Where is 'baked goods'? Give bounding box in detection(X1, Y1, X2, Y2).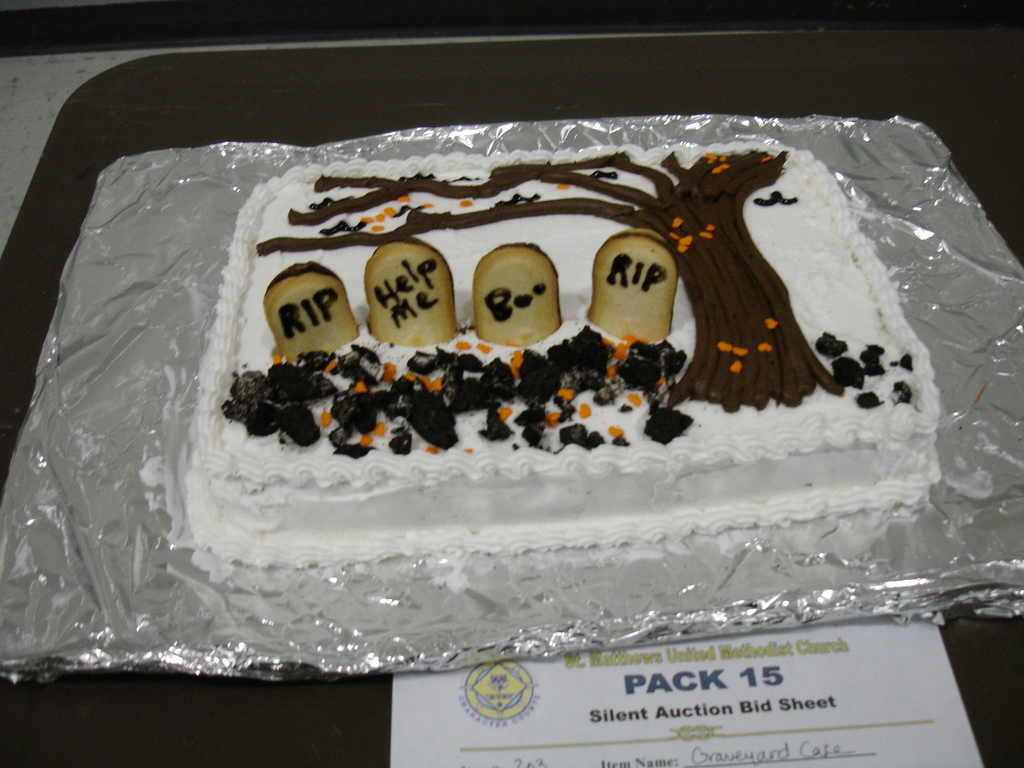
detection(31, 124, 984, 694).
